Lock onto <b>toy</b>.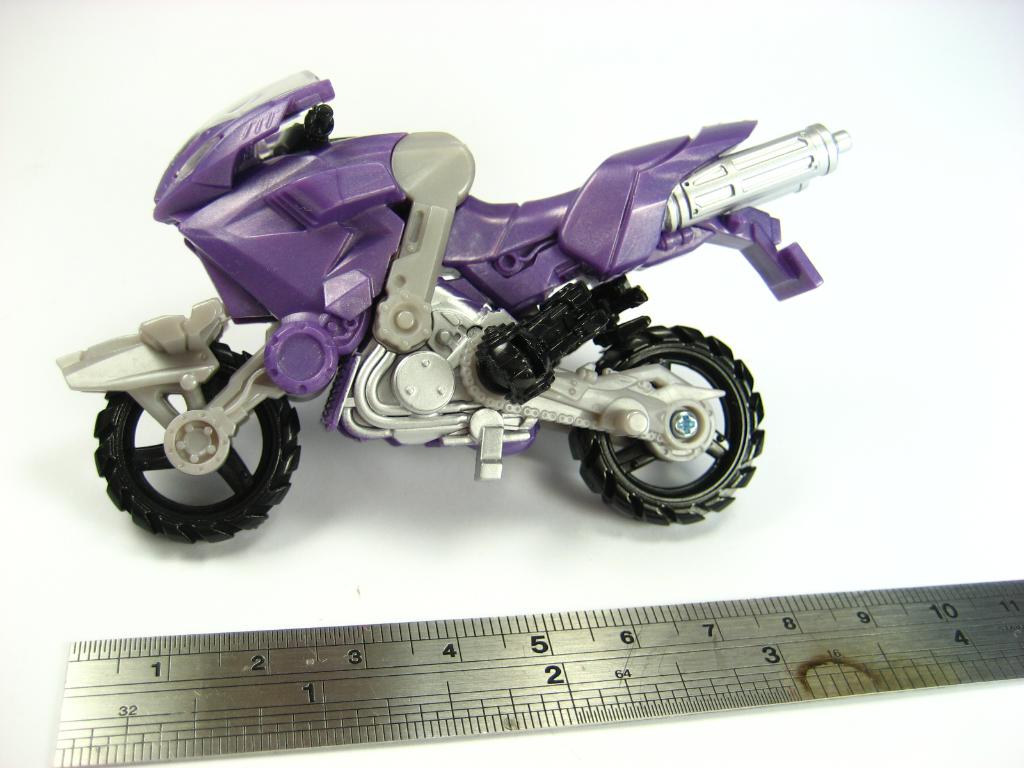
Locked: select_region(56, 70, 850, 534).
